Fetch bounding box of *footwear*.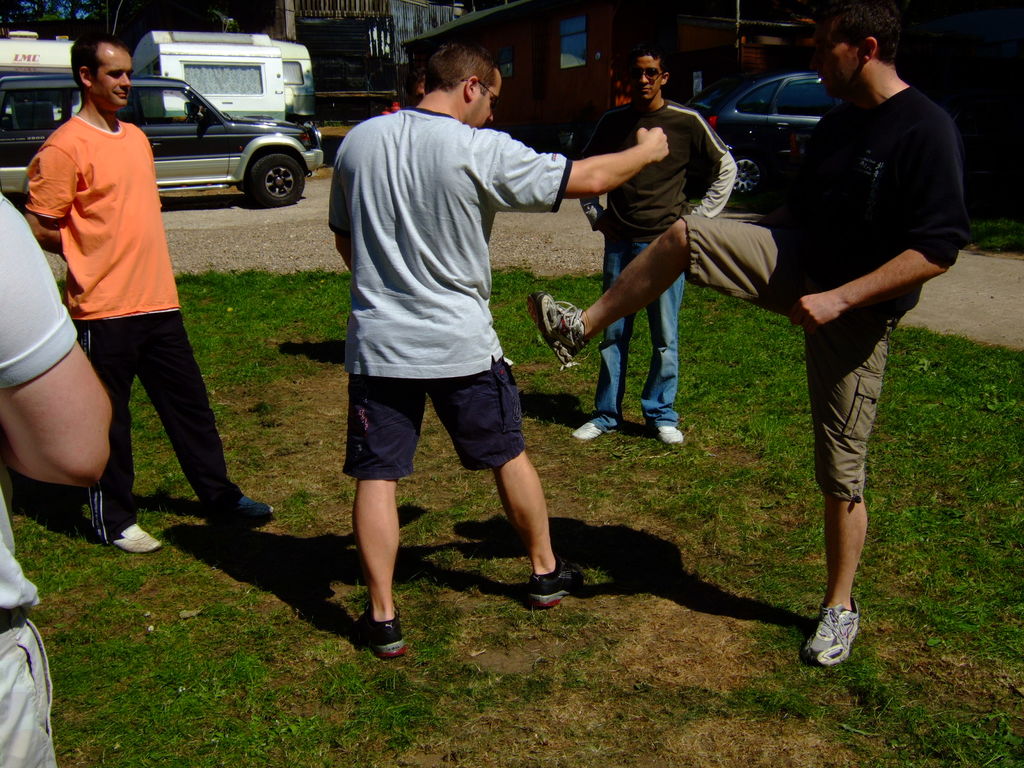
Bbox: <region>209, 494, 274, 524</region>.
